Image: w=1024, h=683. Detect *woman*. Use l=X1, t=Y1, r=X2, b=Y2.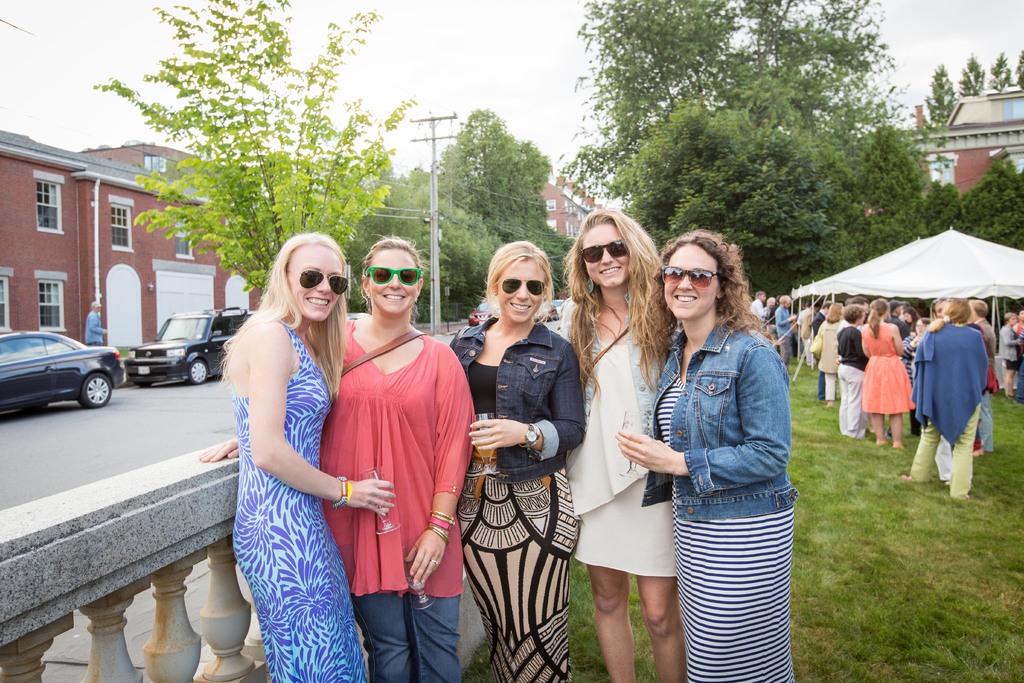
l=645, t=218, r=810, b=682.
